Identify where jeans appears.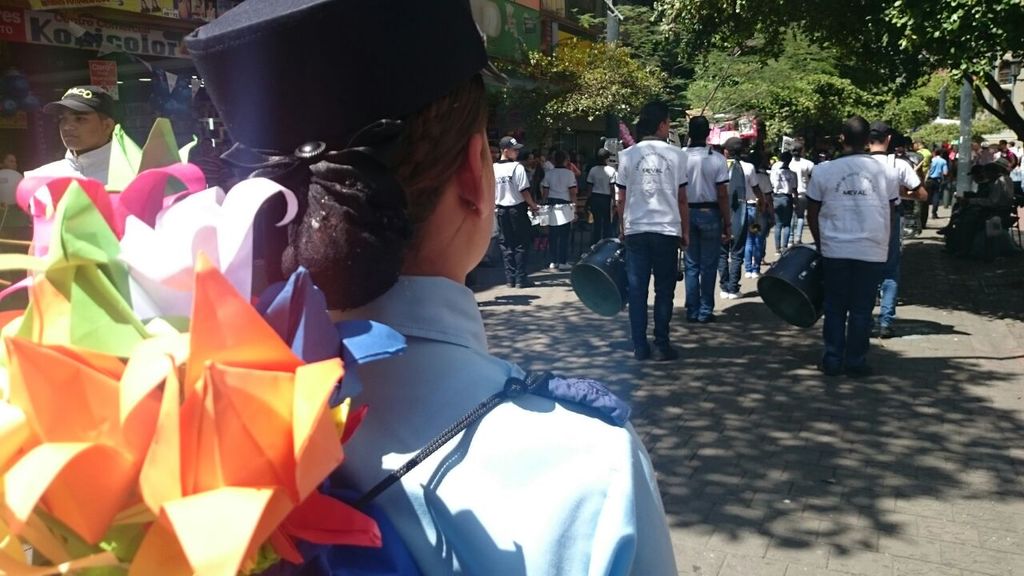
Appears at left=674, top=210, right=720, bottom=319.
